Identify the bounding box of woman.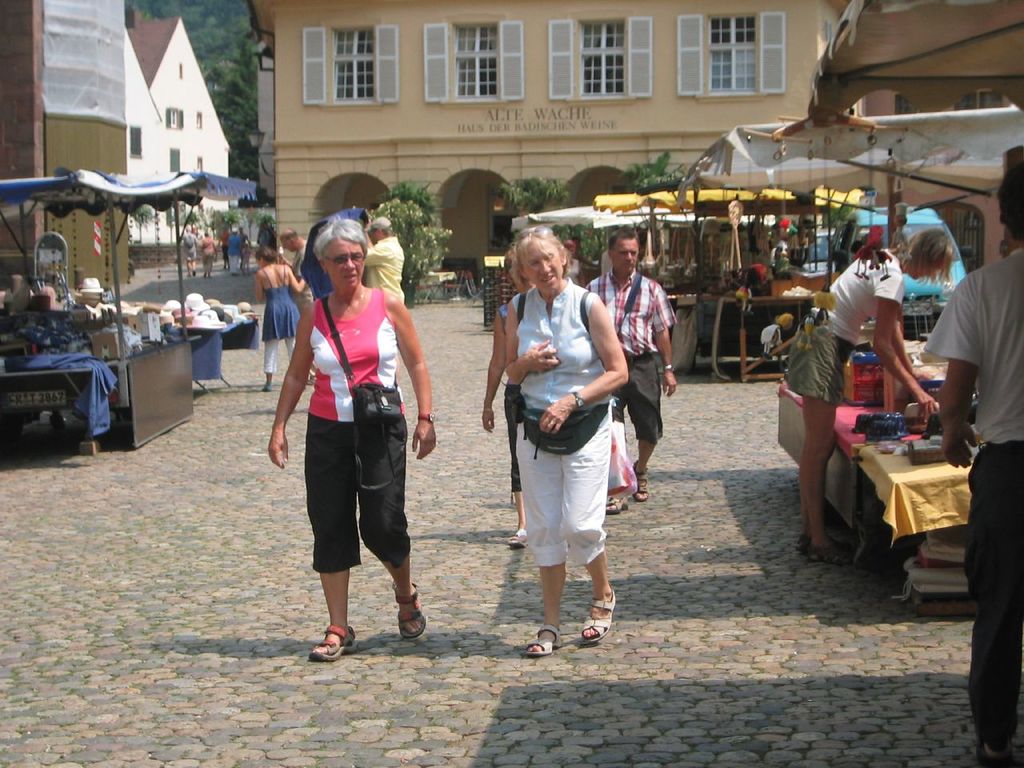
(254,251,312,392).
